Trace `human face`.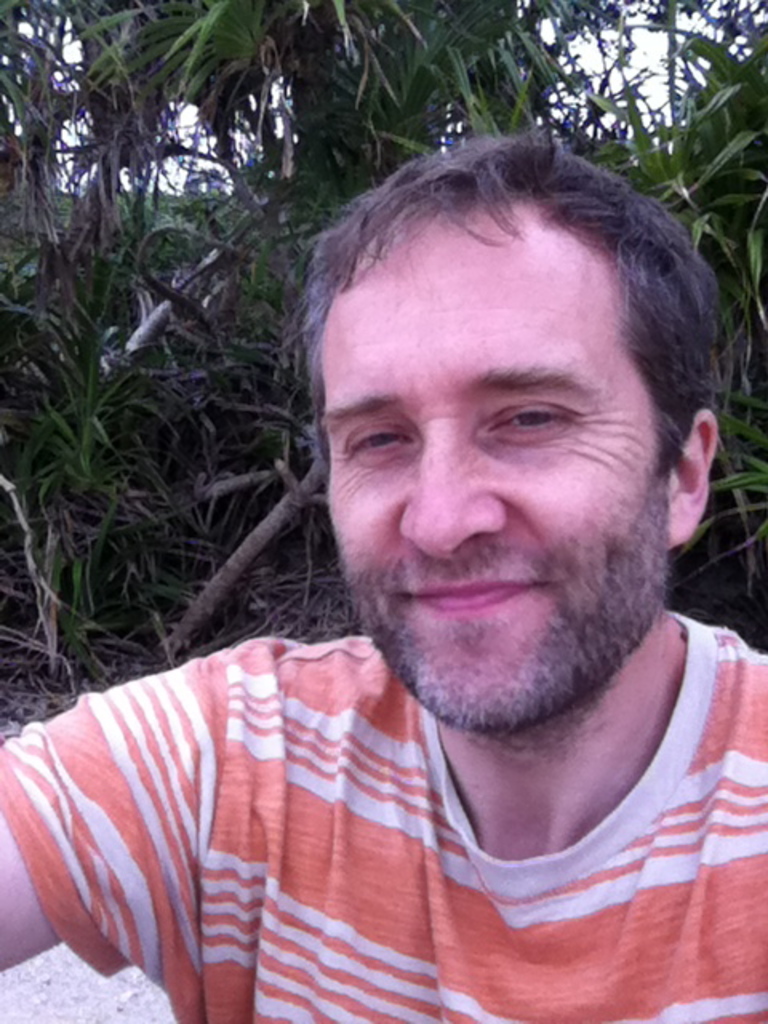
Traced to detection(315, 237, 672, 736).
